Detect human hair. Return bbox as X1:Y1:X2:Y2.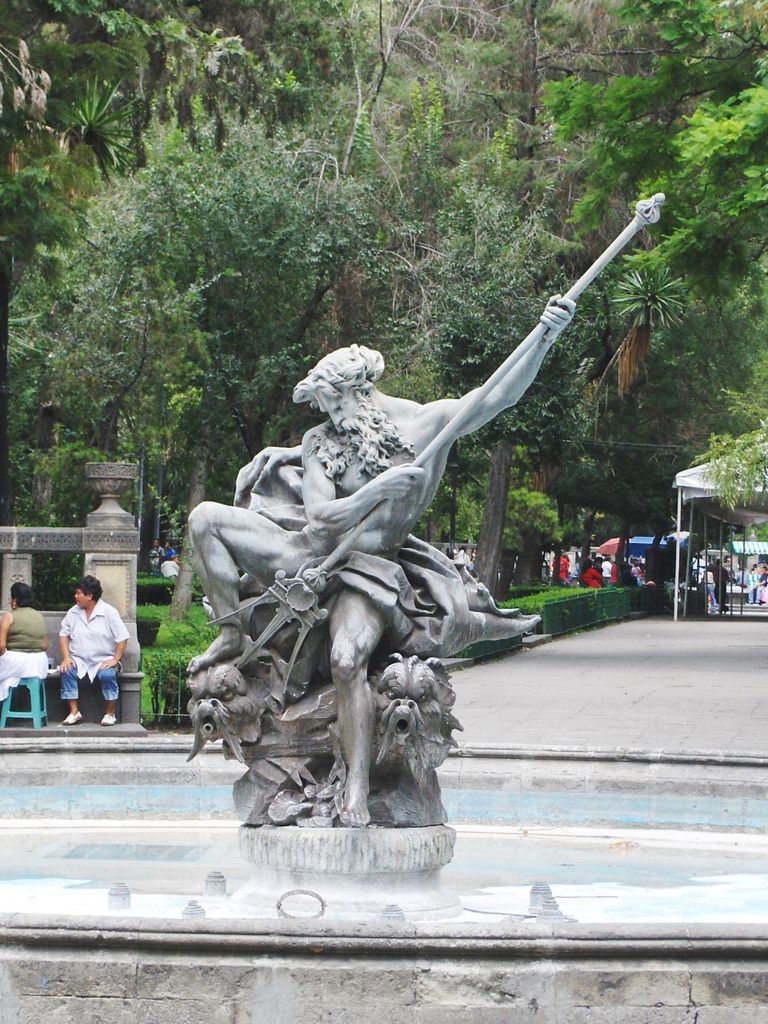
11:586:35:607.
